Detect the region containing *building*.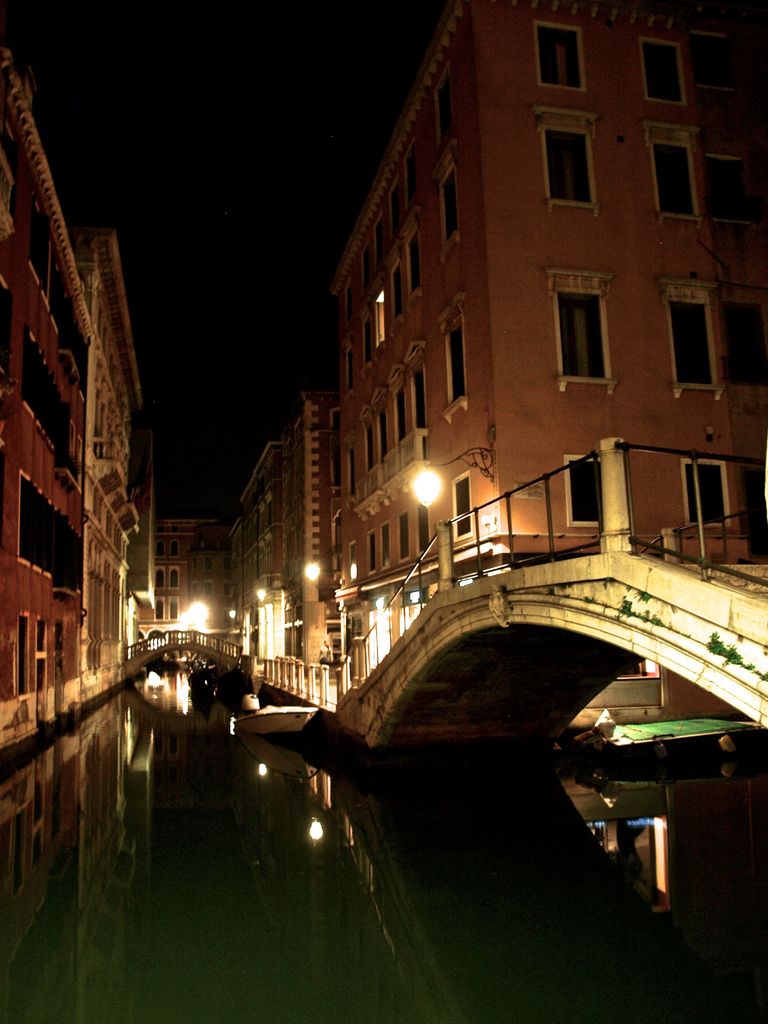
bbox=[131, 514, 216, 631].
